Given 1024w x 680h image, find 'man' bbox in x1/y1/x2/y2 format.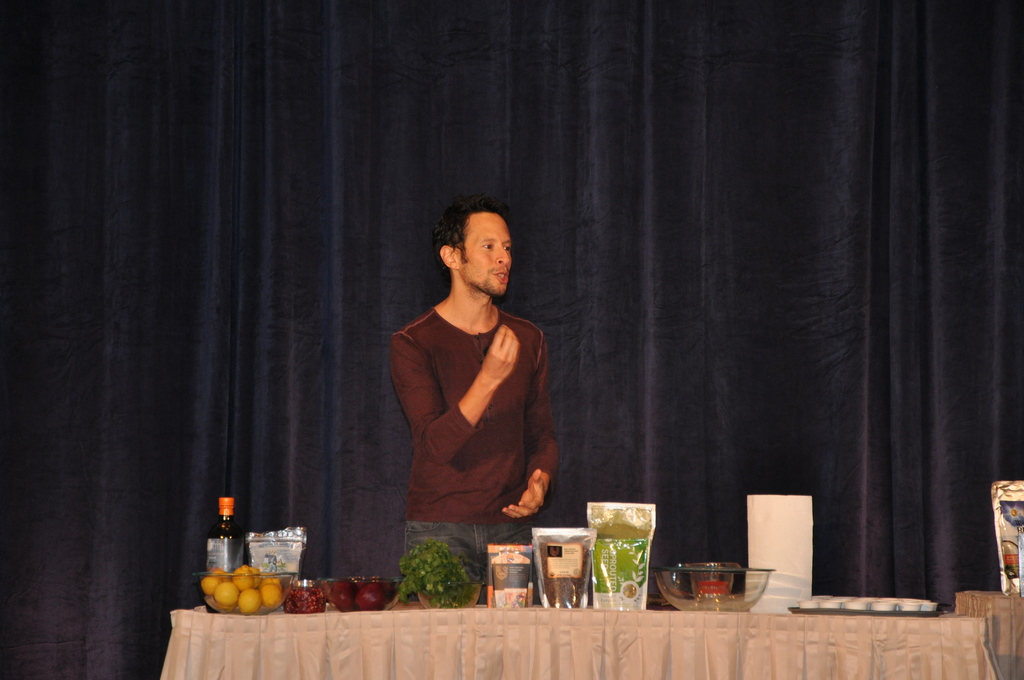
390/191/571/615.
